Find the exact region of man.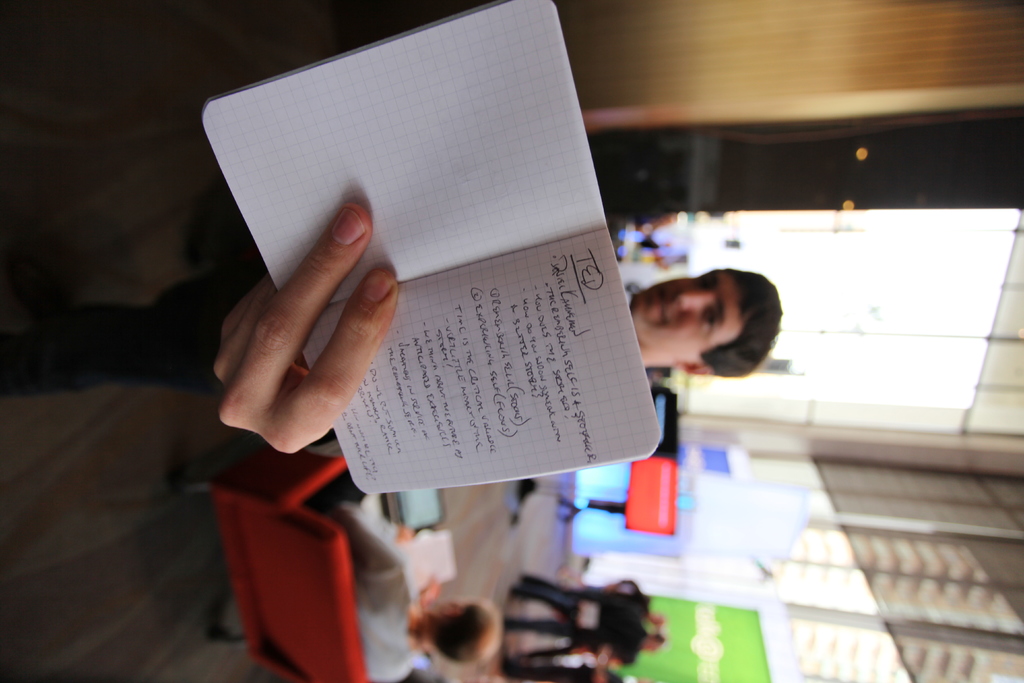
Exact region: (left=0, top=200, right=784, bottom=456).
